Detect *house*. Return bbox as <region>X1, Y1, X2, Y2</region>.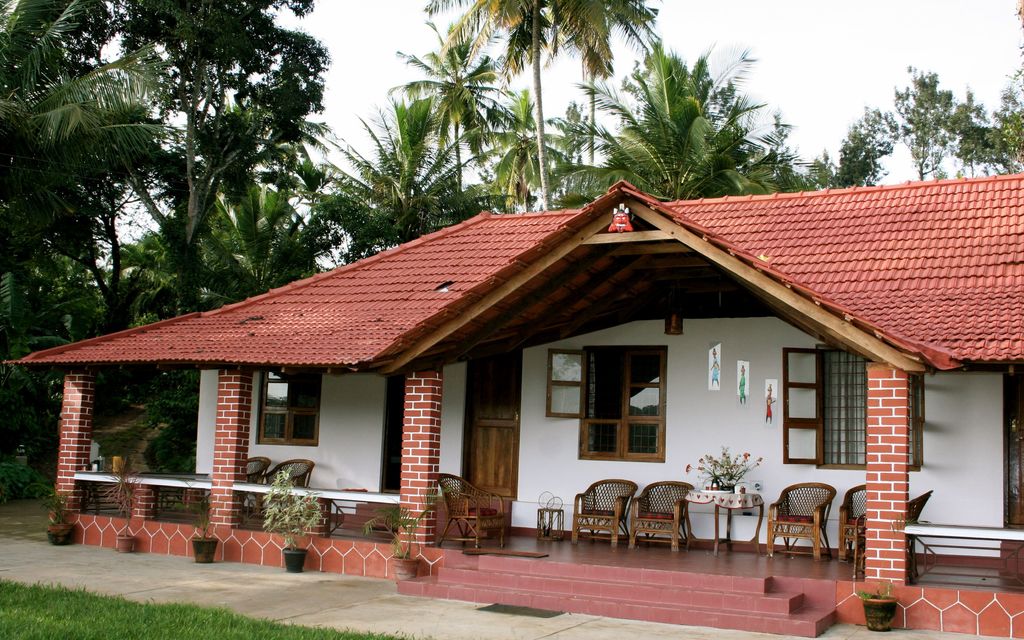
<region>35, 136, 974, 567</region>.
